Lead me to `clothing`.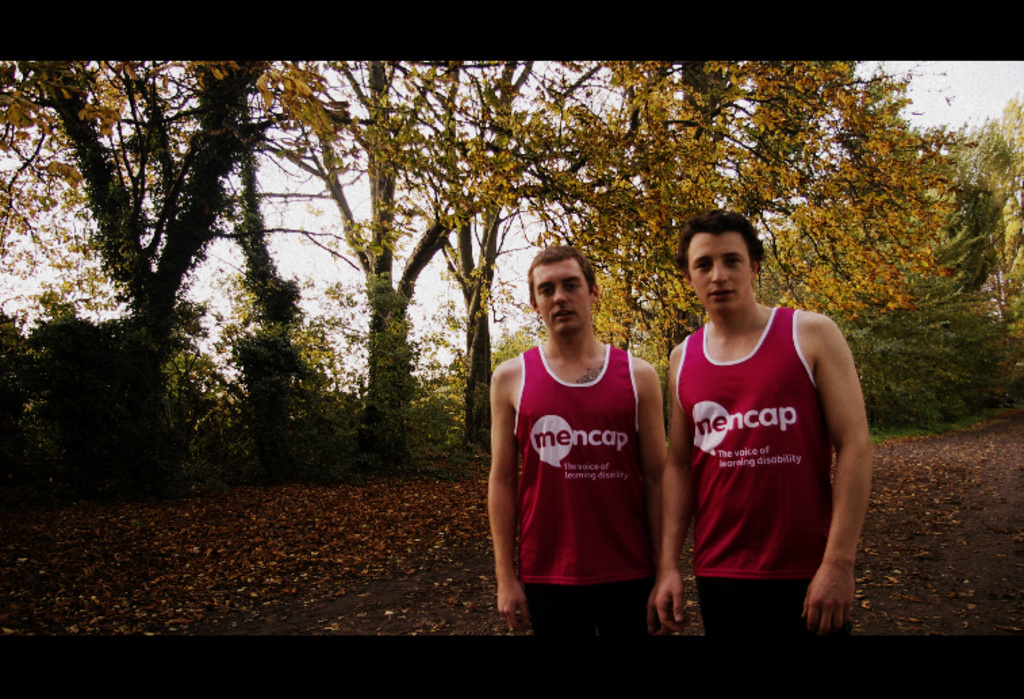
Lead to bbox(507, 345, 668, 637).
